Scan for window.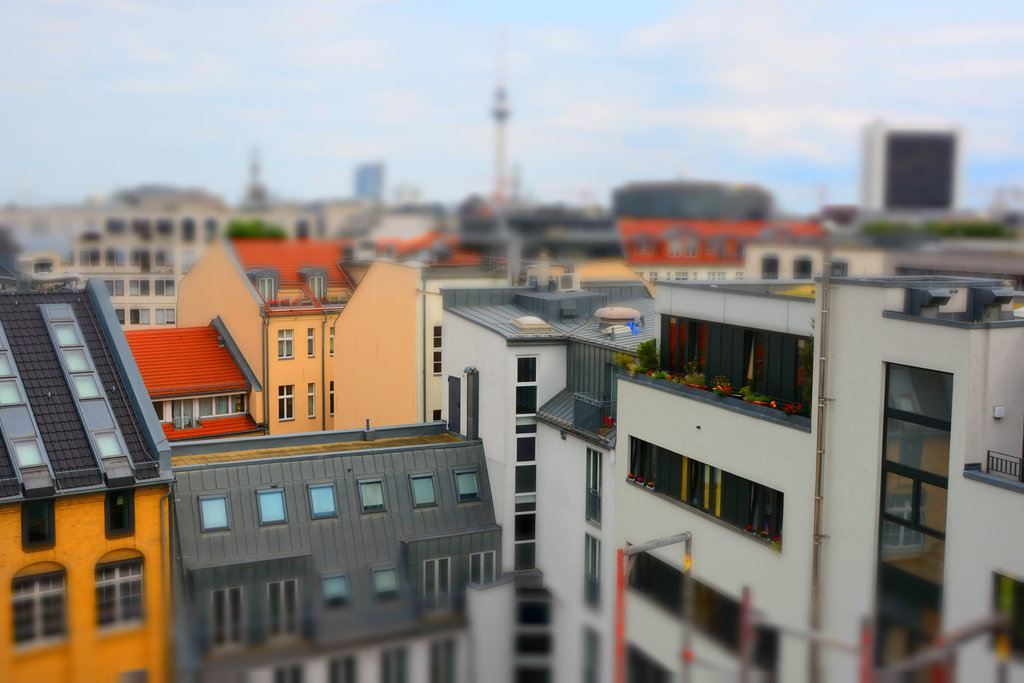
Scan result: bbox(273, 328, 335, 420).
